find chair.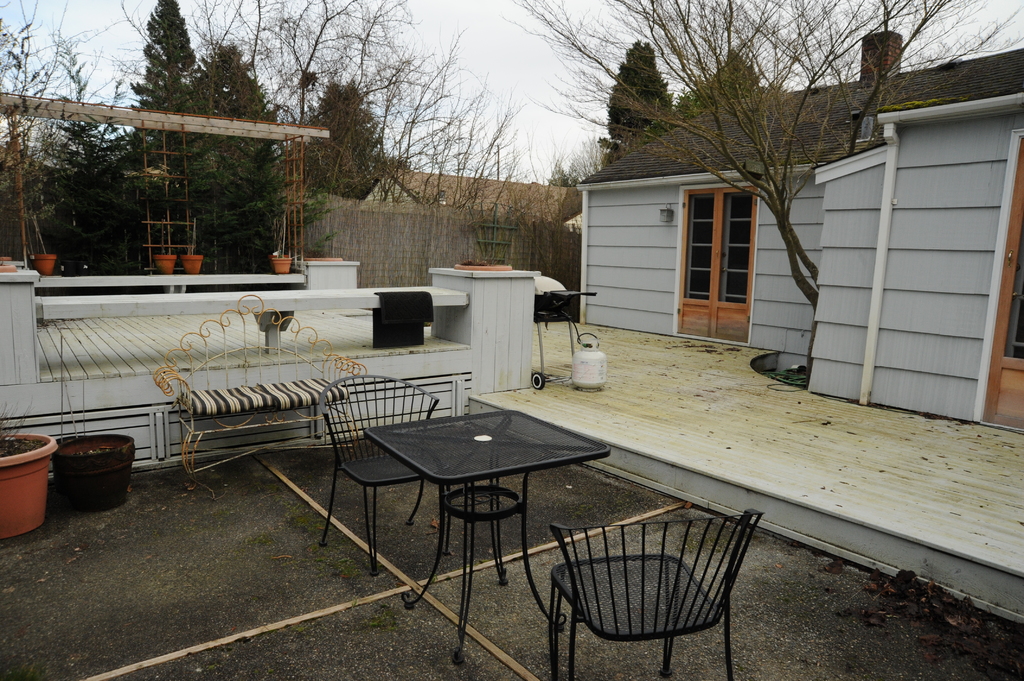
518/492/781/674.
